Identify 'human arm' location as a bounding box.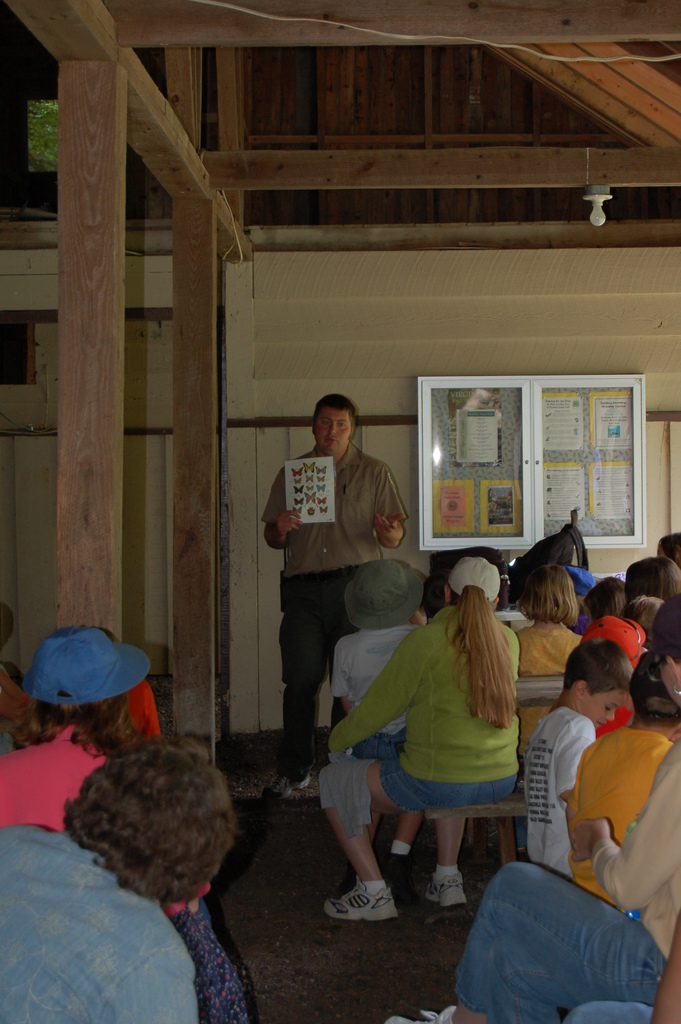
crop(261, 465, 309, 548).
